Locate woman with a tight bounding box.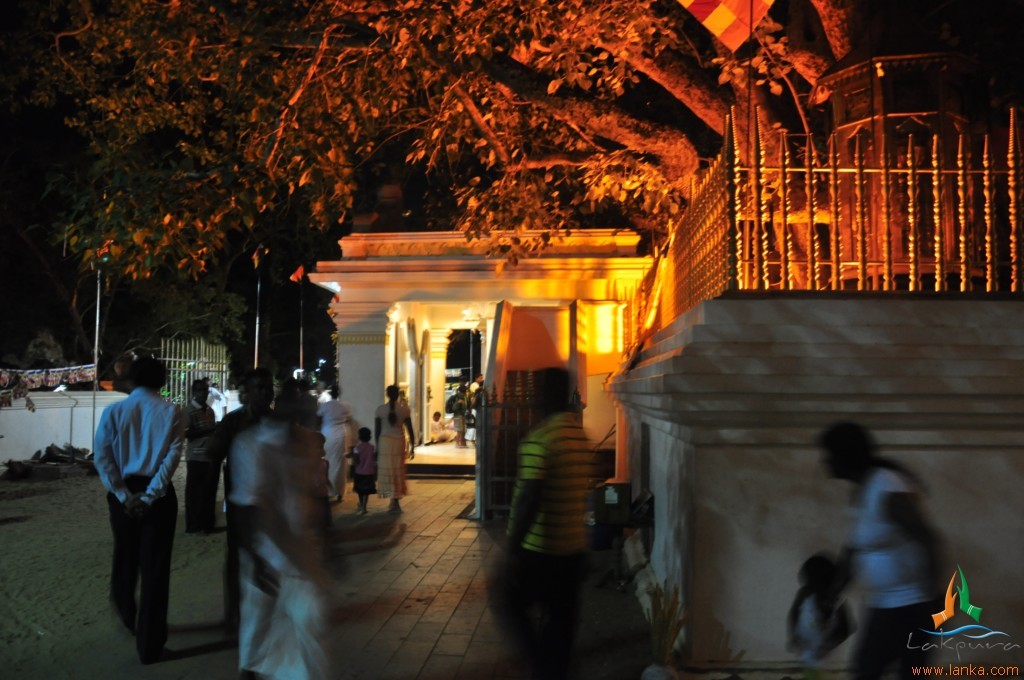
<region>813, 419, 953, 679</region>.
